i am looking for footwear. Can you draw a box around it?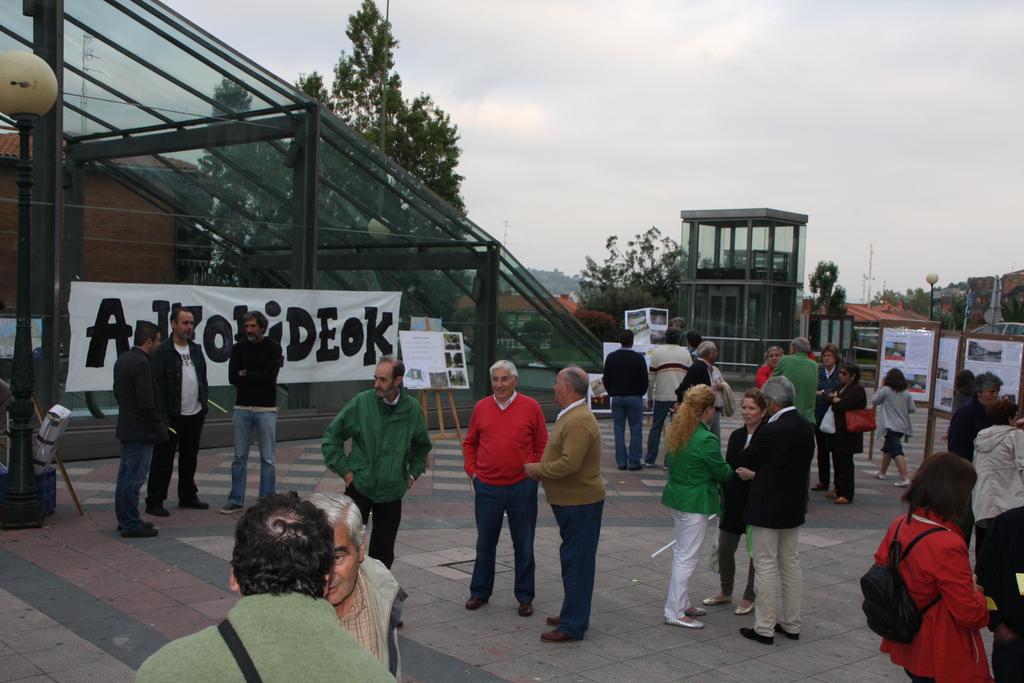
Sure, the bounding box is (889,475,914,490).
